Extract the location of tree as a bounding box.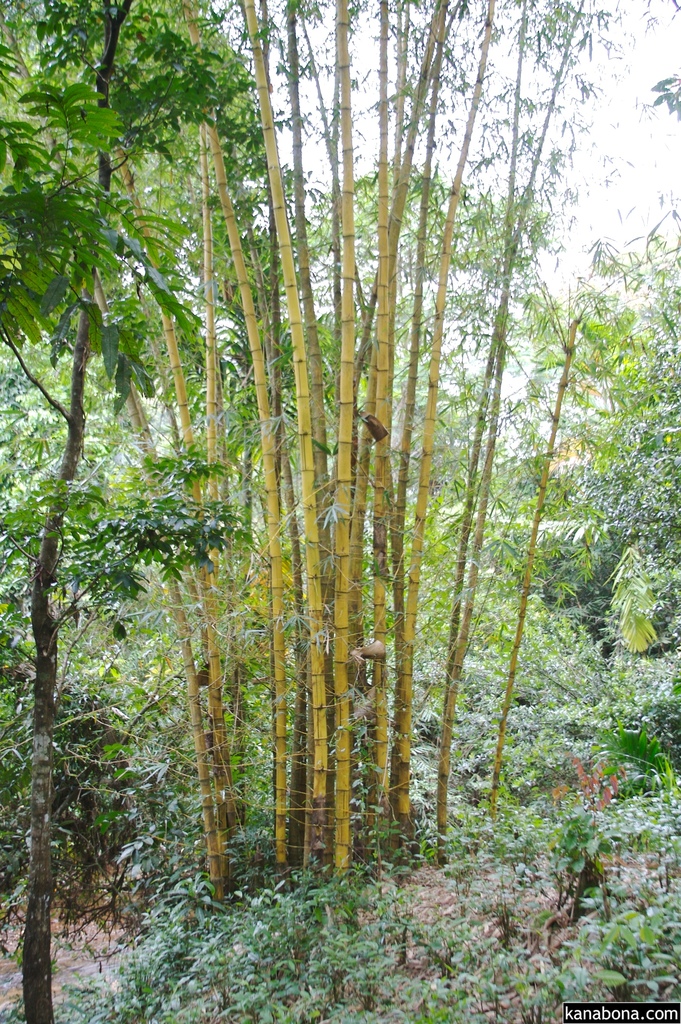
bbox(1, 84, 660, 910).
